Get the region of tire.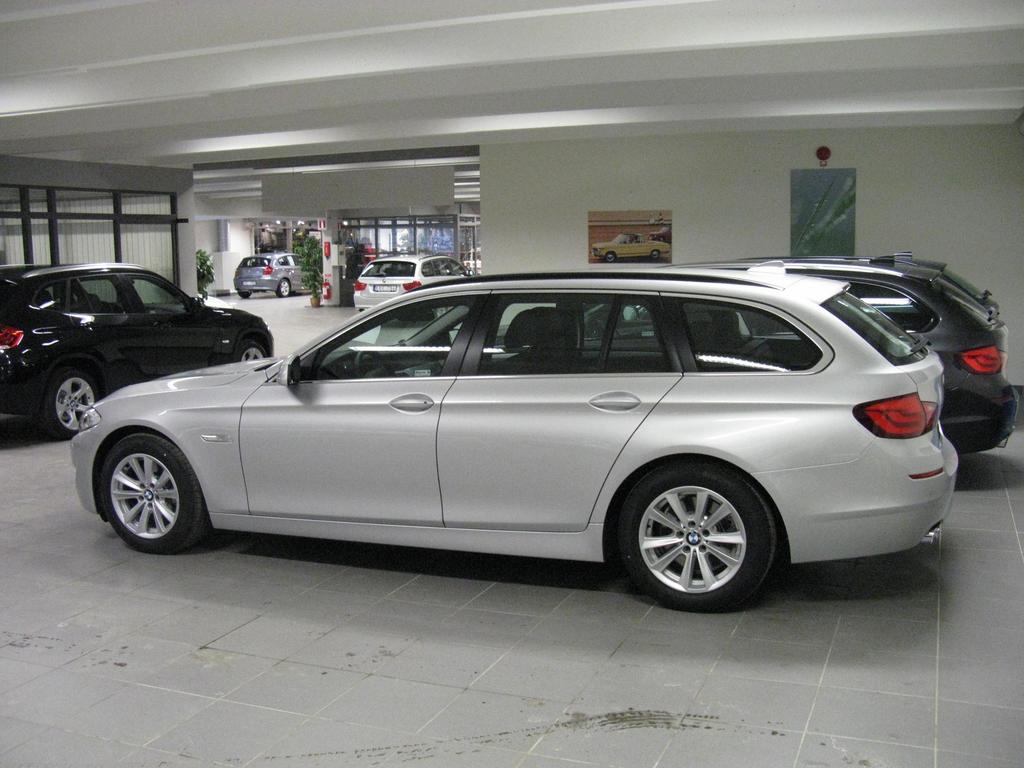
[left=235, top=336, right=282, bottom=369].
